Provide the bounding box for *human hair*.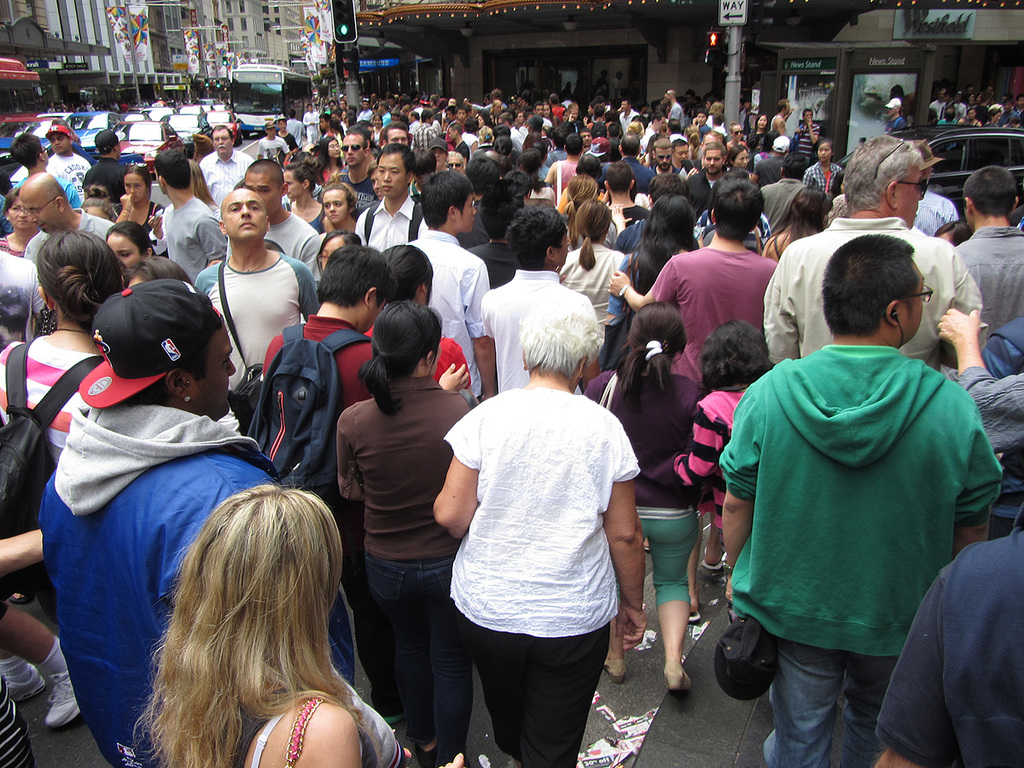
detection(97, 484, 368, 767).
